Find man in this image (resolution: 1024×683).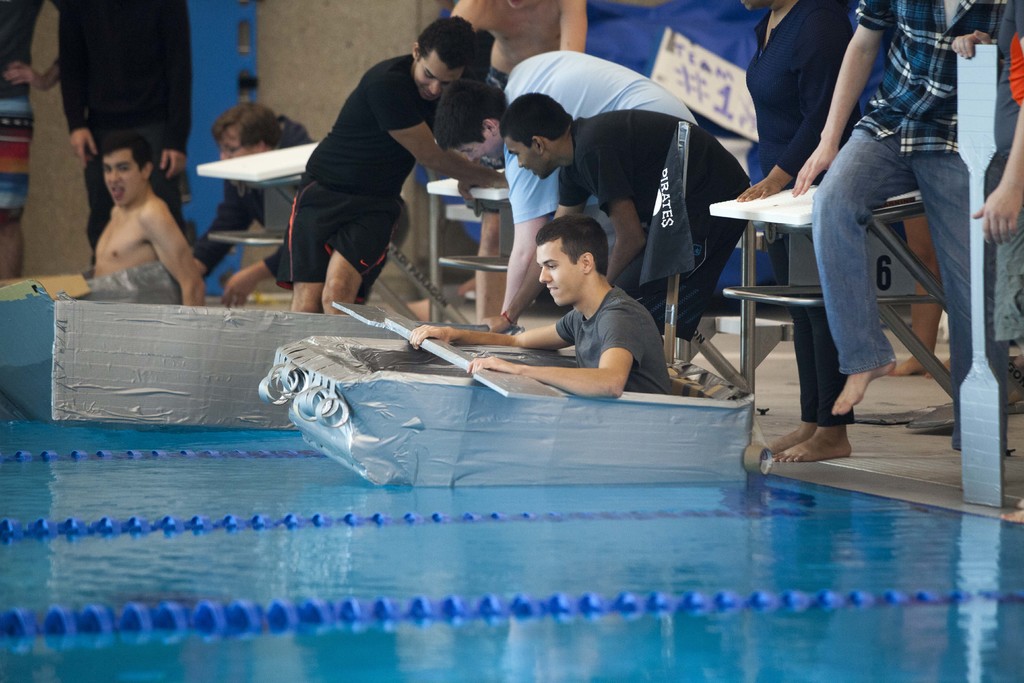
75/132/210/313.
